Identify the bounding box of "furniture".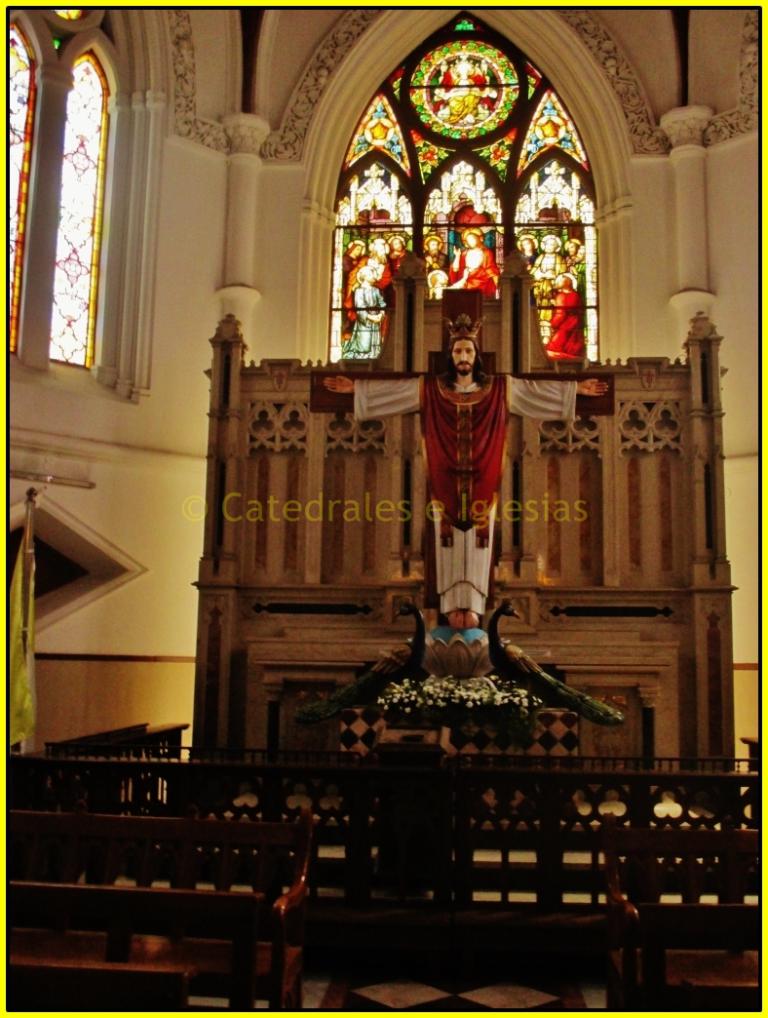
[590, 824, 767, 1009].
